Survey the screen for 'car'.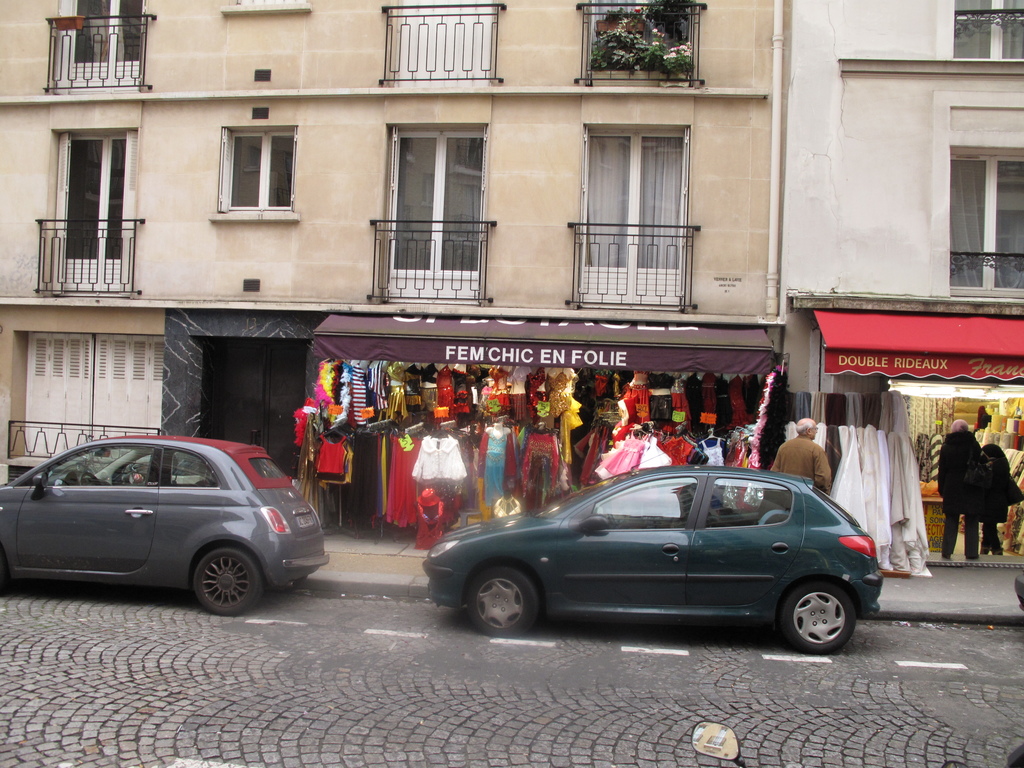
Survey found: box(0, 430, 333, 621).
